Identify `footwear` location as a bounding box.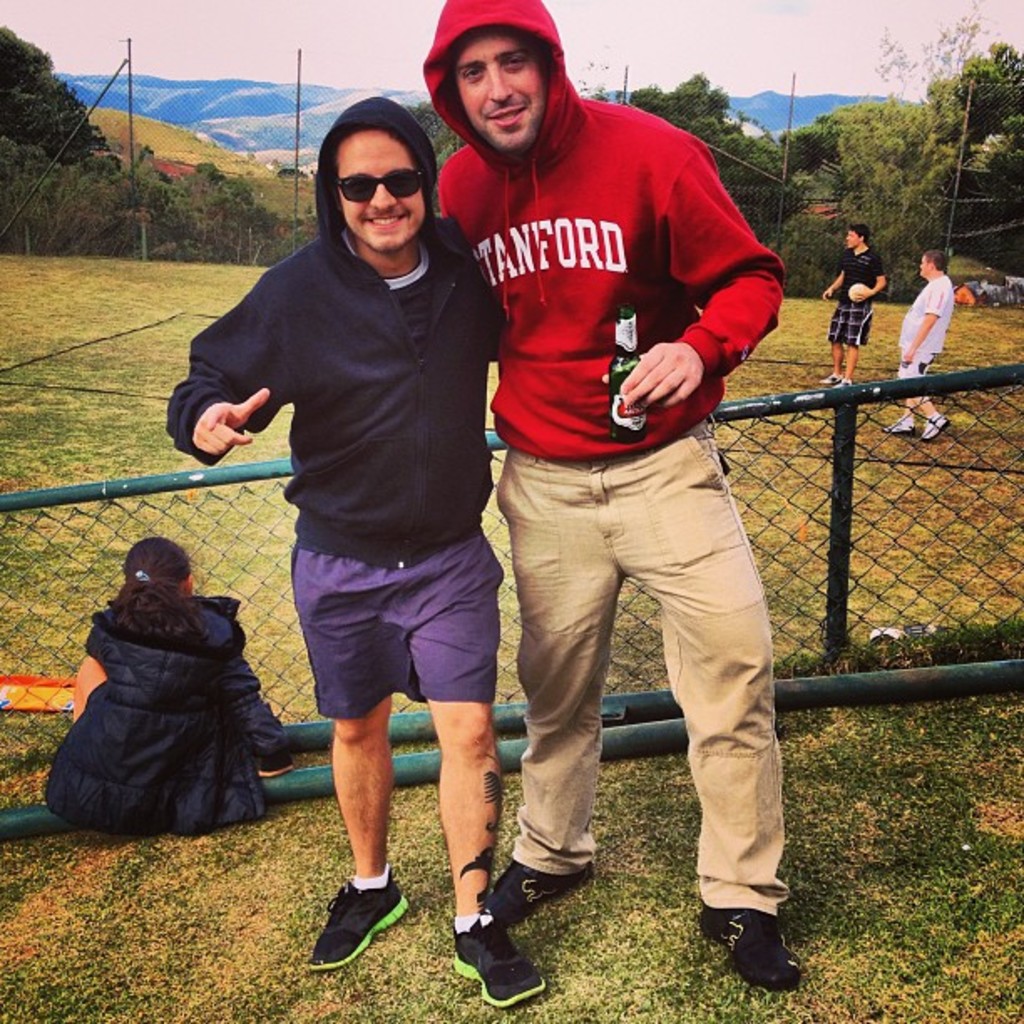
(487,860,597,922).
